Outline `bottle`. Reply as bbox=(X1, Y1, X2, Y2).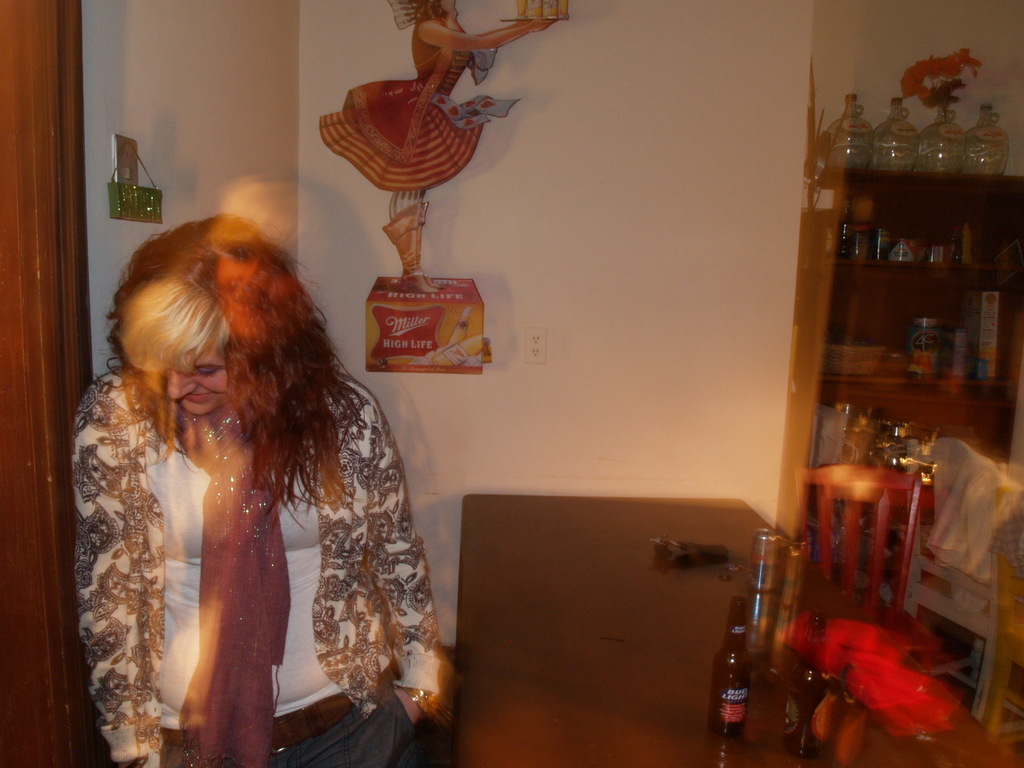
bbox=(875, 102, 918, 176).
